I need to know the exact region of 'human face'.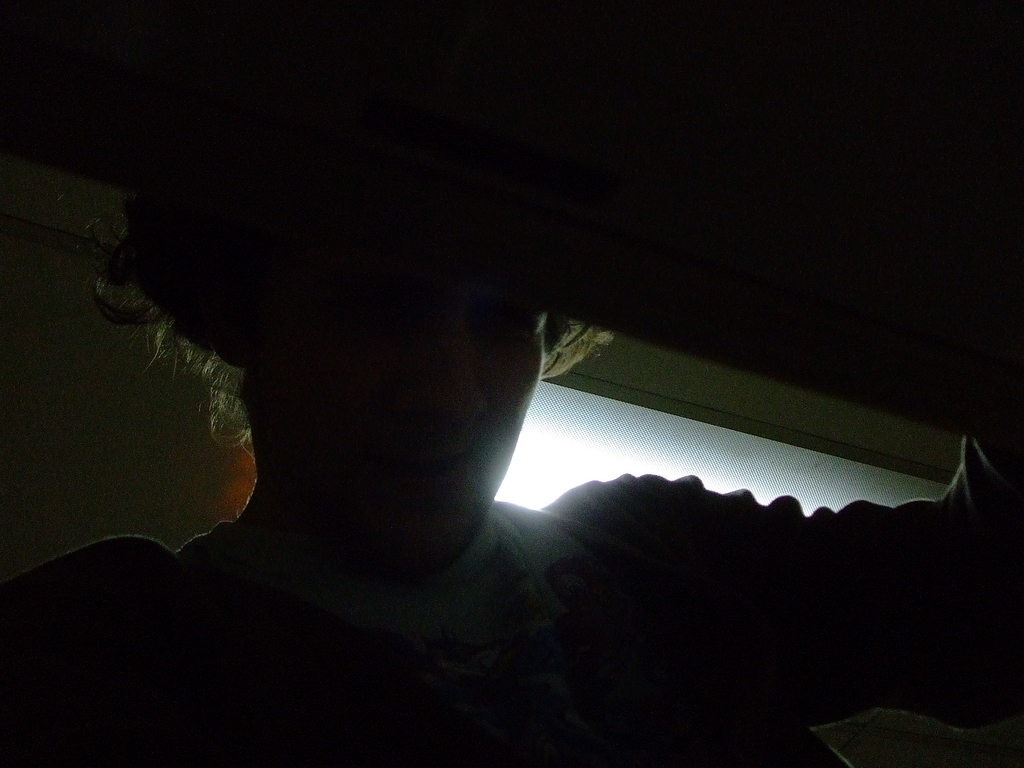
Region: [253,233,548,577].
